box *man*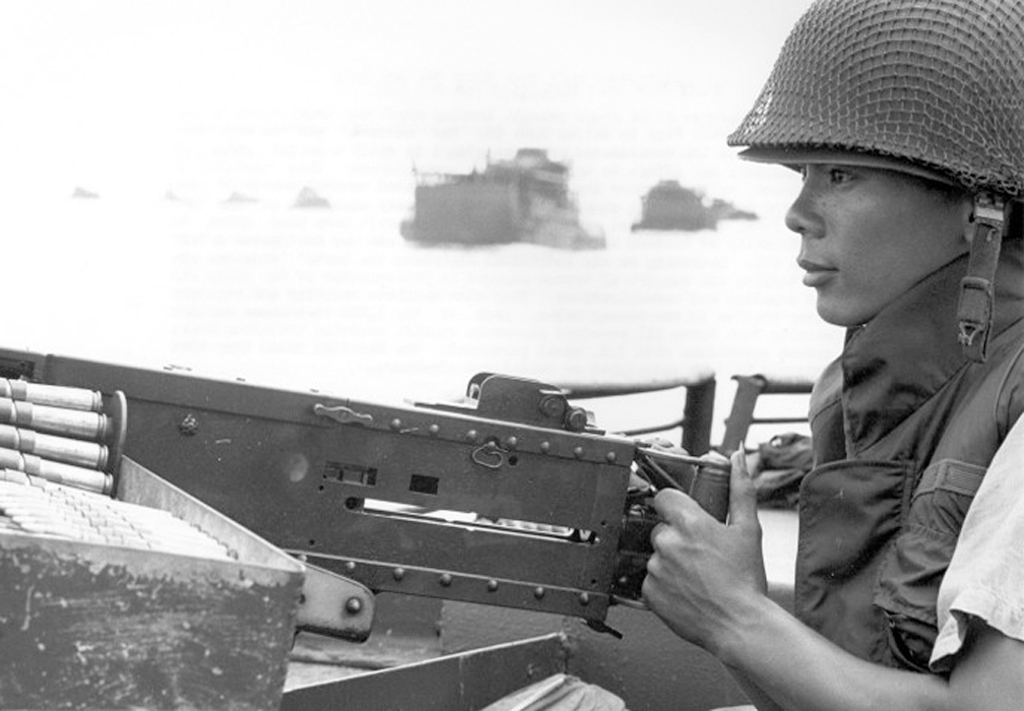
region(727, 40, 1014, 710)
